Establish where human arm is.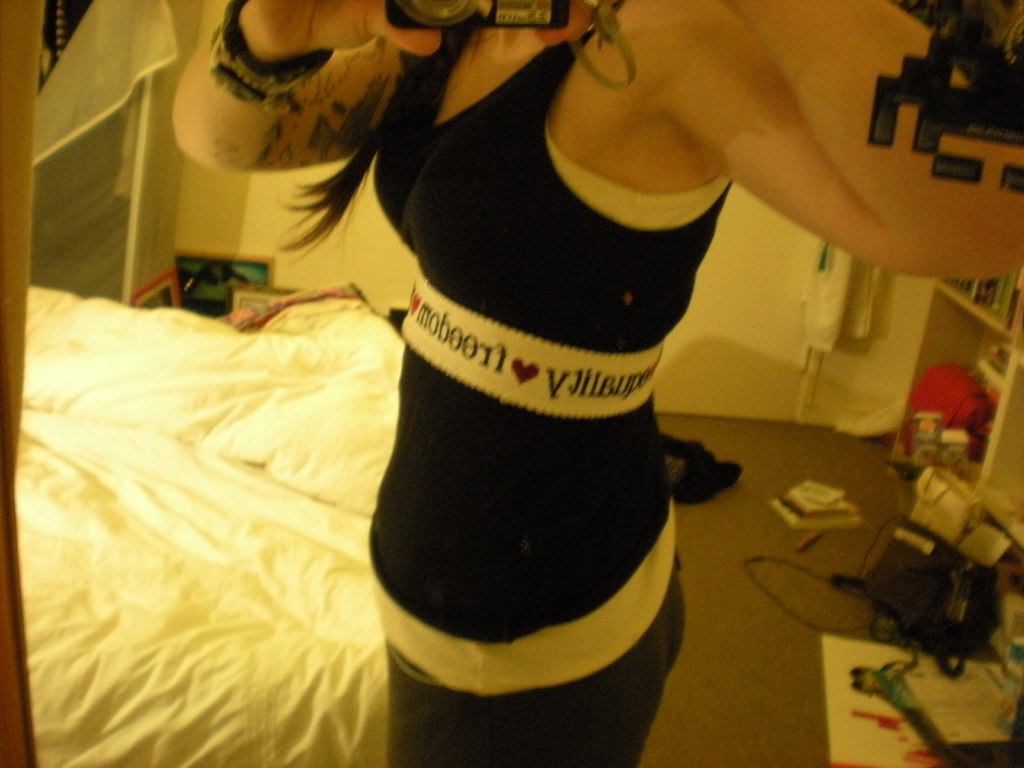
Established at [636, 0, 1023, 300].
